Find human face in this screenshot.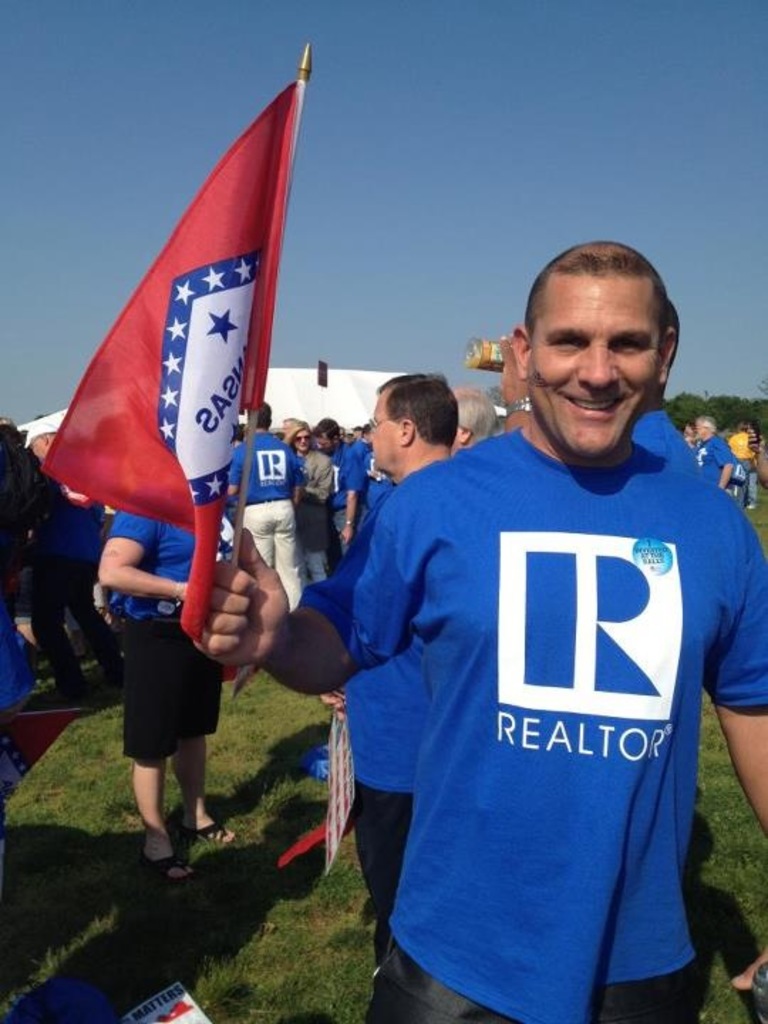
The bounding box for human face is [x1=297, y1=428, x2=310, y2=447].
